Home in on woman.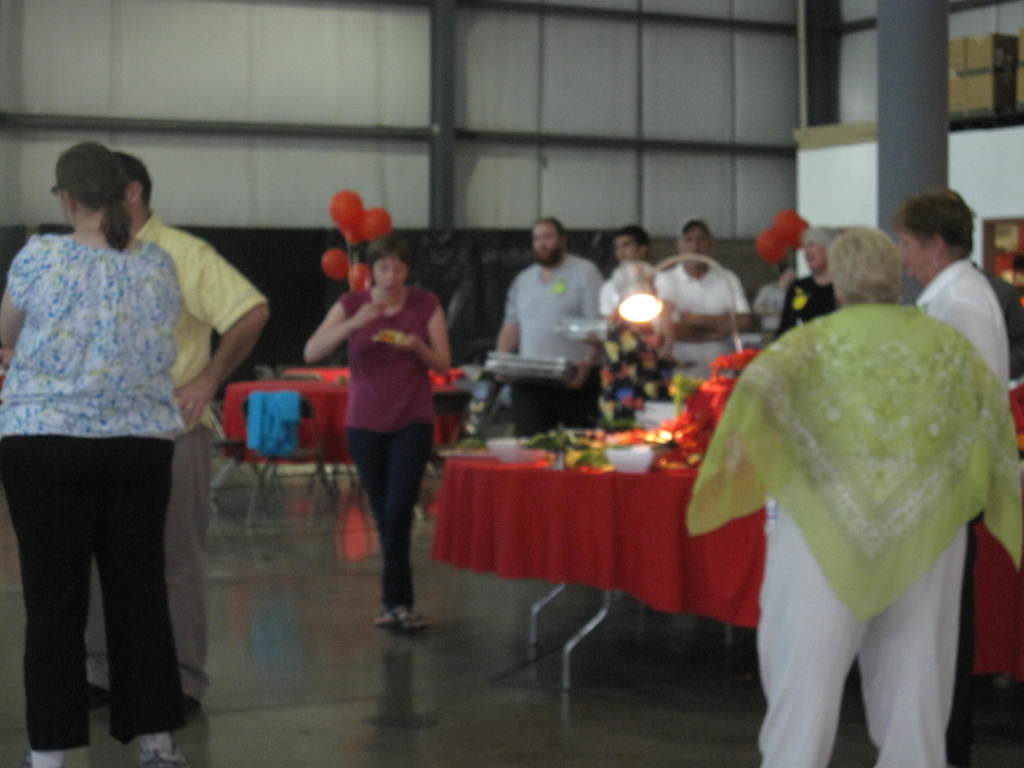
Homed in at box=[305, 209, 458, 646].
